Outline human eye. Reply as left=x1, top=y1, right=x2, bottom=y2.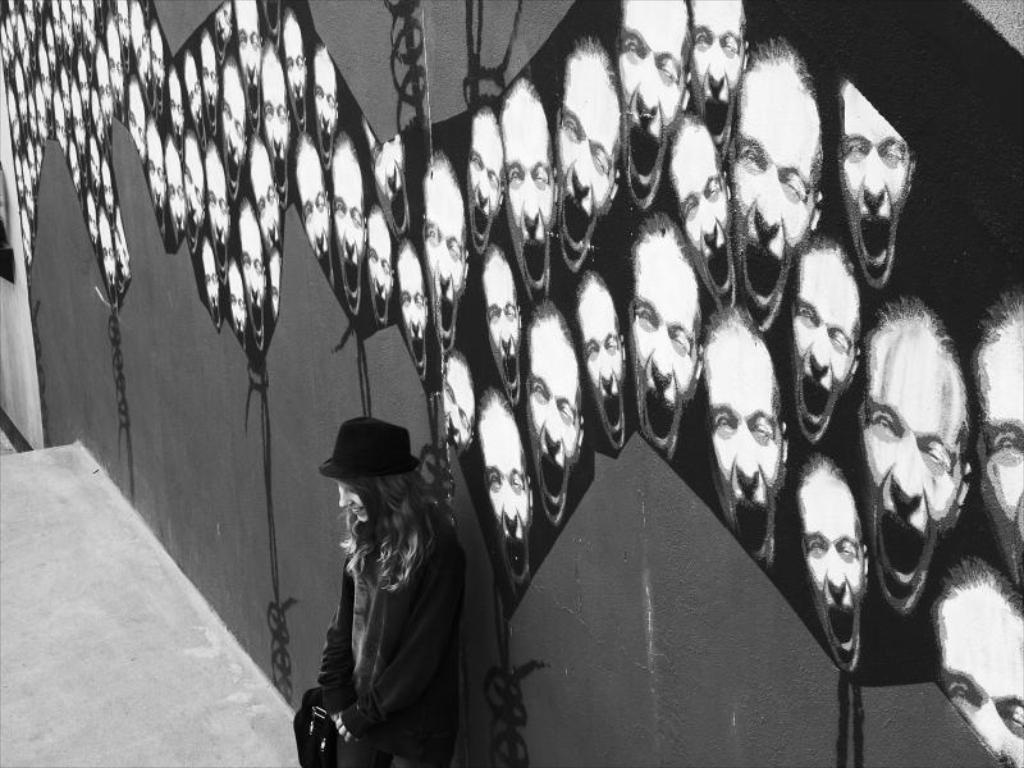
left=182, top=172, right=192, bottom=186.
